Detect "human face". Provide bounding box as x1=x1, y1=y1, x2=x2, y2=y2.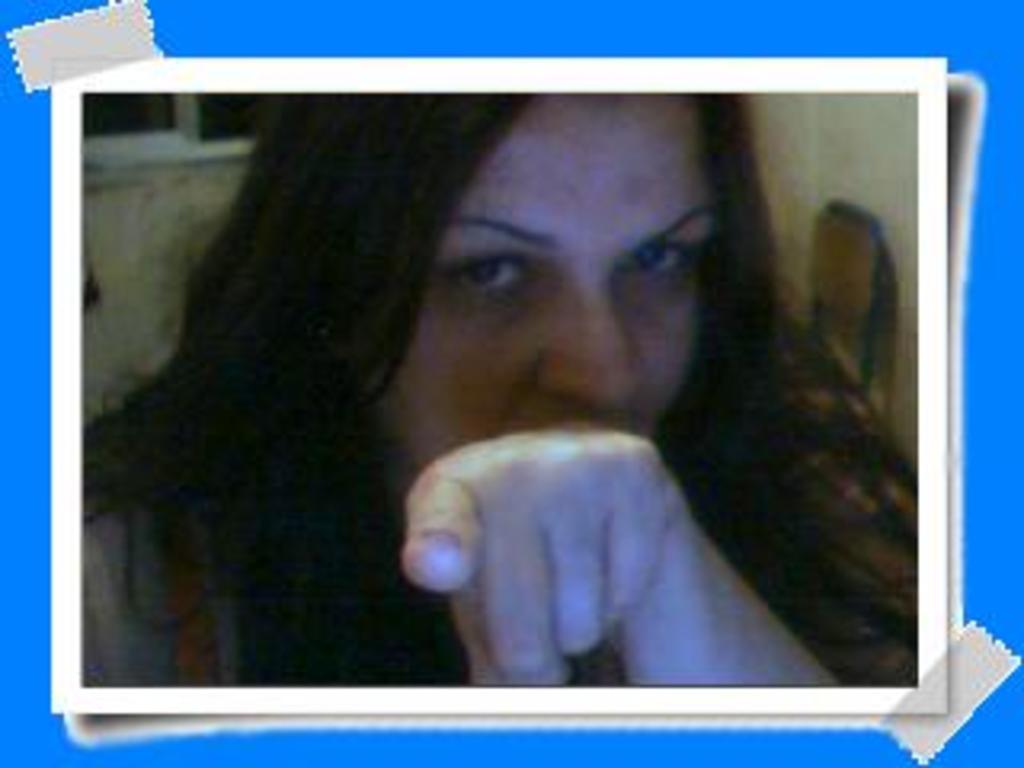
x1=390, y1=93, x2=710, y2=461.
